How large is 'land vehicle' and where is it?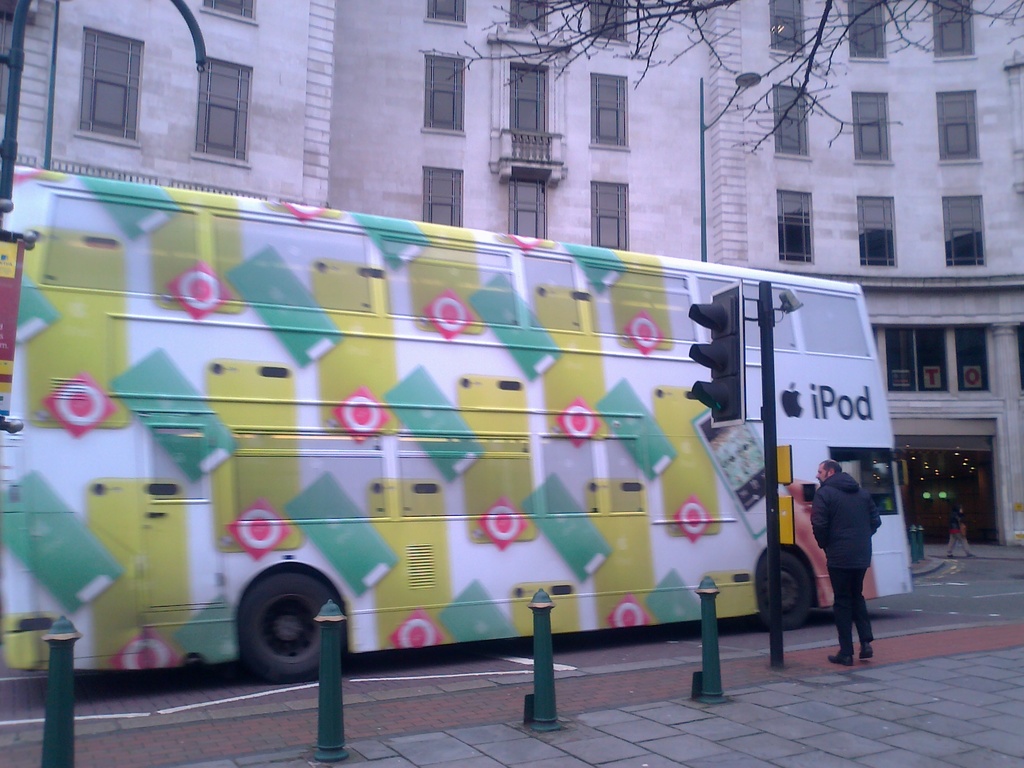
Bounding box: 41/207/889/702.
